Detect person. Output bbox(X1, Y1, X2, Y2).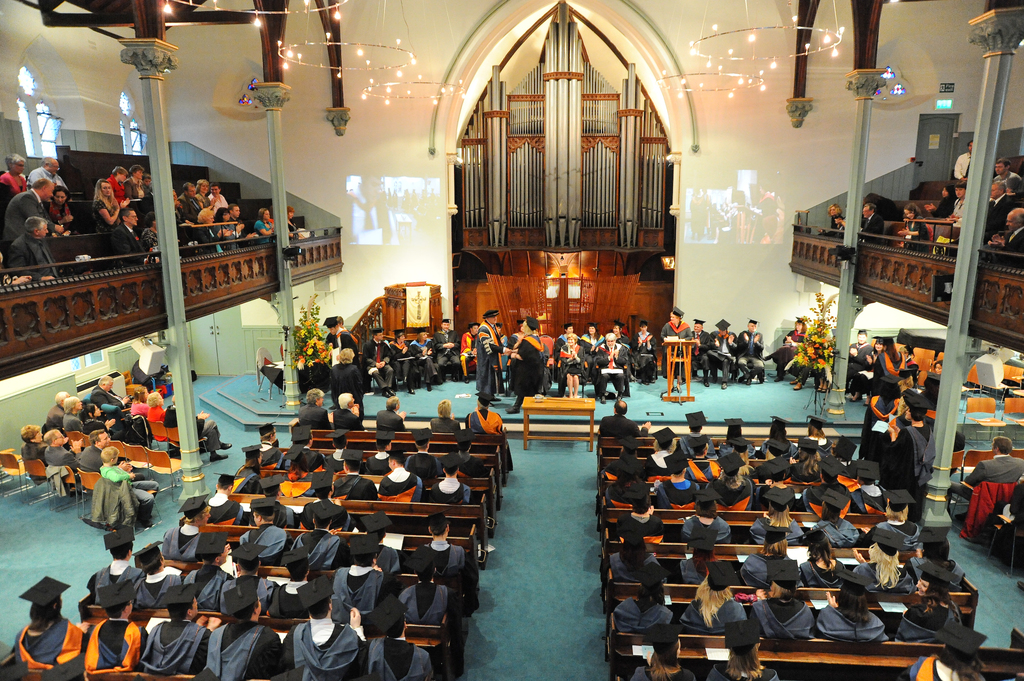
bbox(321, 316, 360, 369).
